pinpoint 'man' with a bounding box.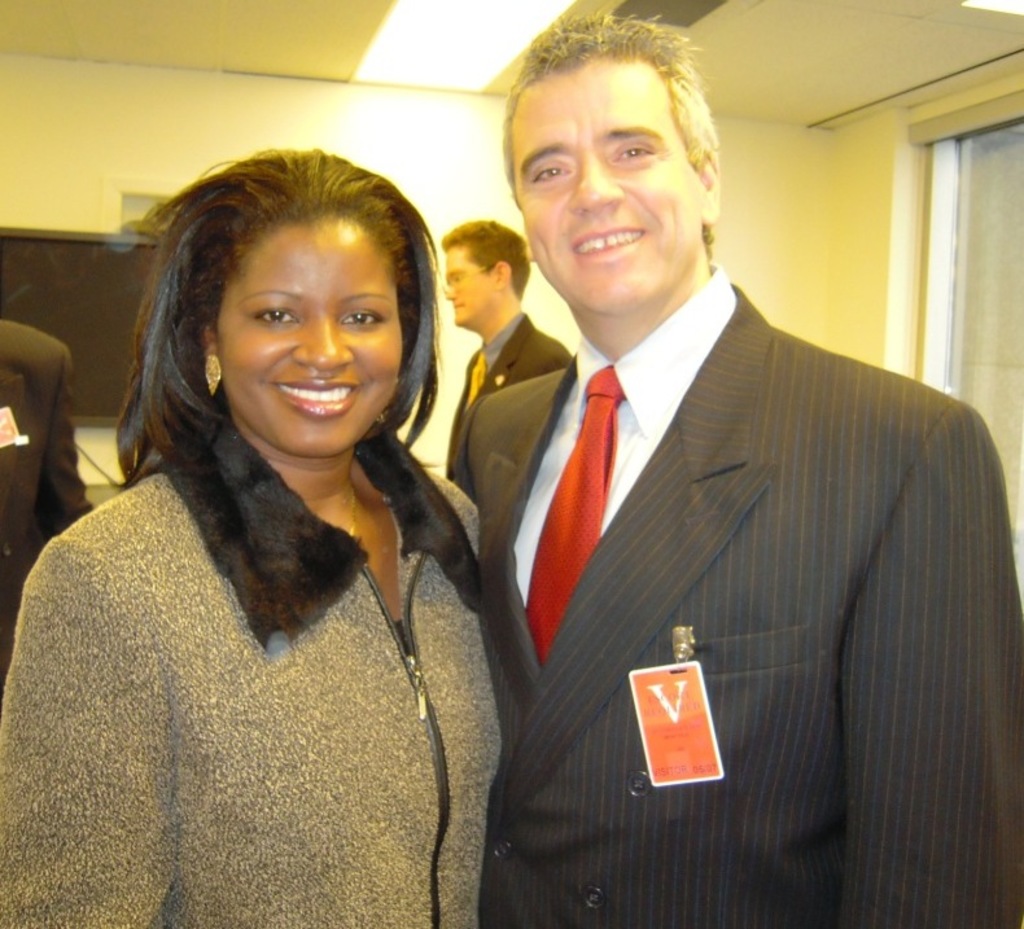
(left=439, top=215, right=573, bottom=498).
